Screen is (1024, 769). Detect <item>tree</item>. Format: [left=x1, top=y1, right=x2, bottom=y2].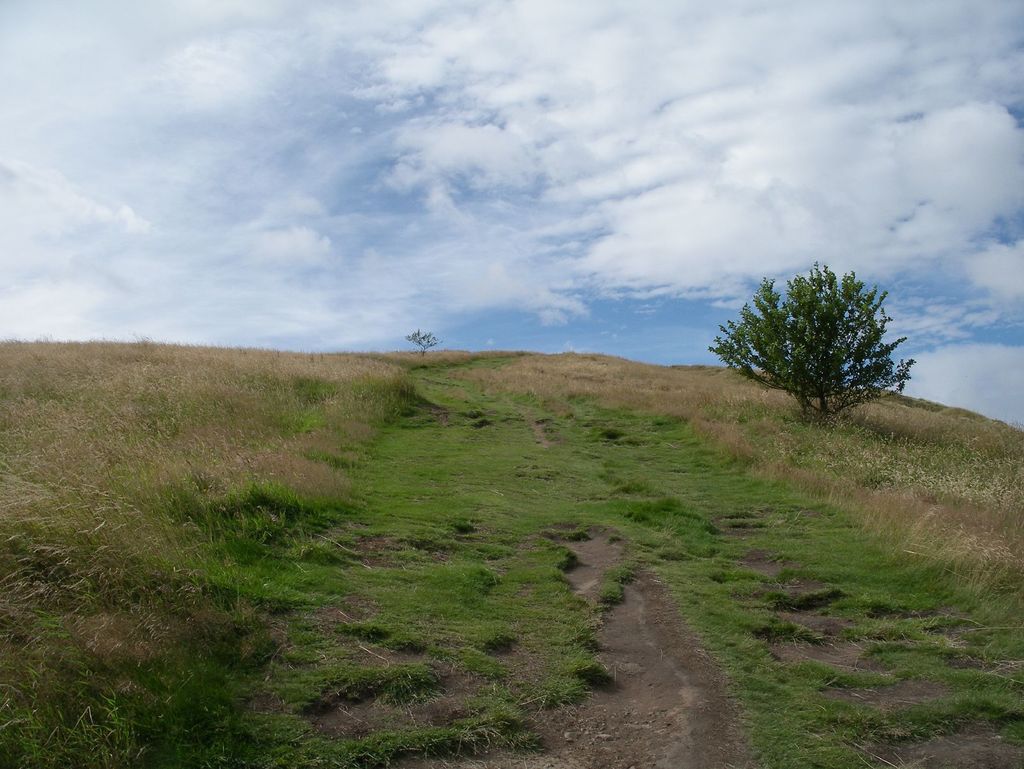
[left=406, top=328, right=440, bottom=355].
